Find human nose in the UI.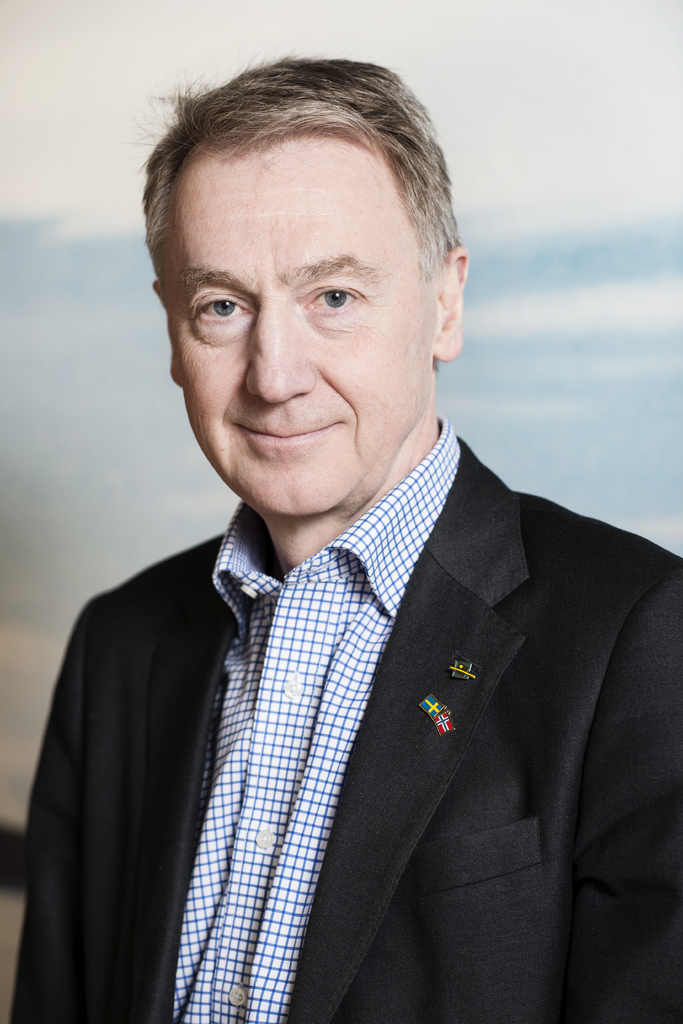
UI element at bbox=[245, 300, 319, 395].
